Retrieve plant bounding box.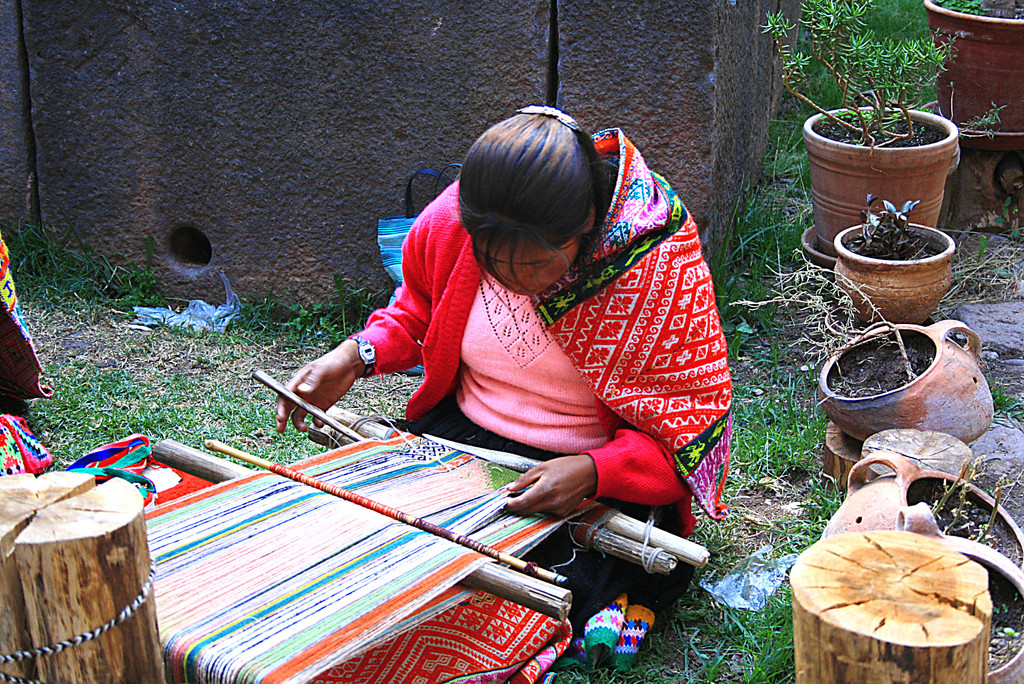
Bounding box: bbox=[996, 271, 1023, 279].
